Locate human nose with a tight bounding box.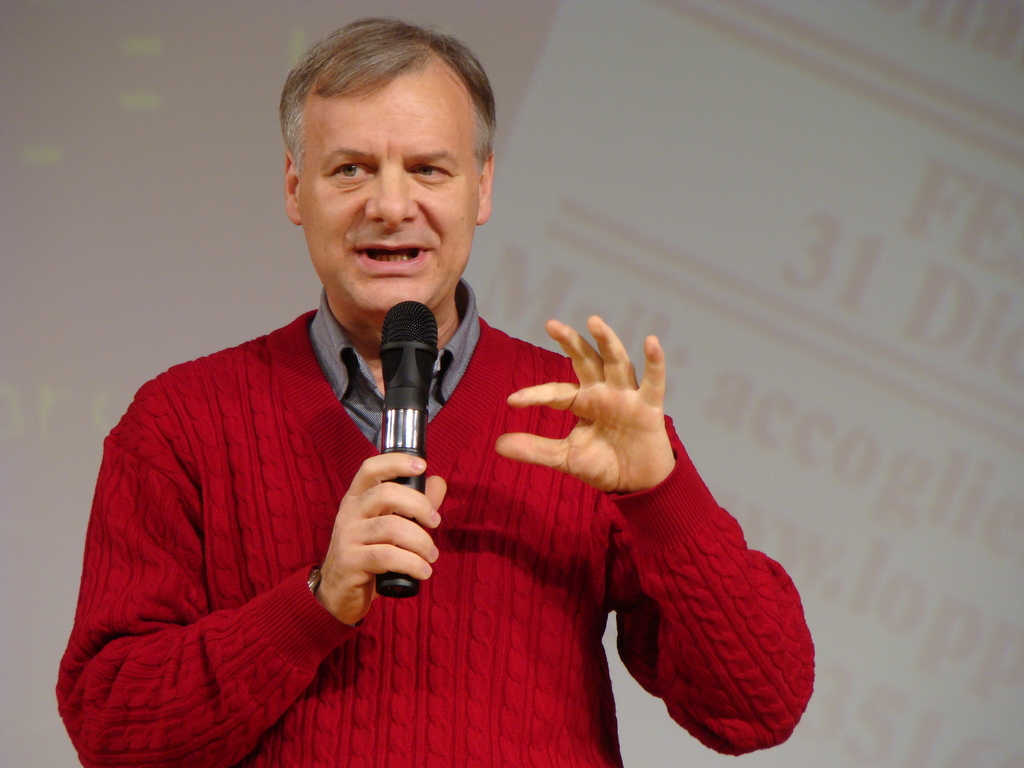
BBox(366, 170, 427, 229).
